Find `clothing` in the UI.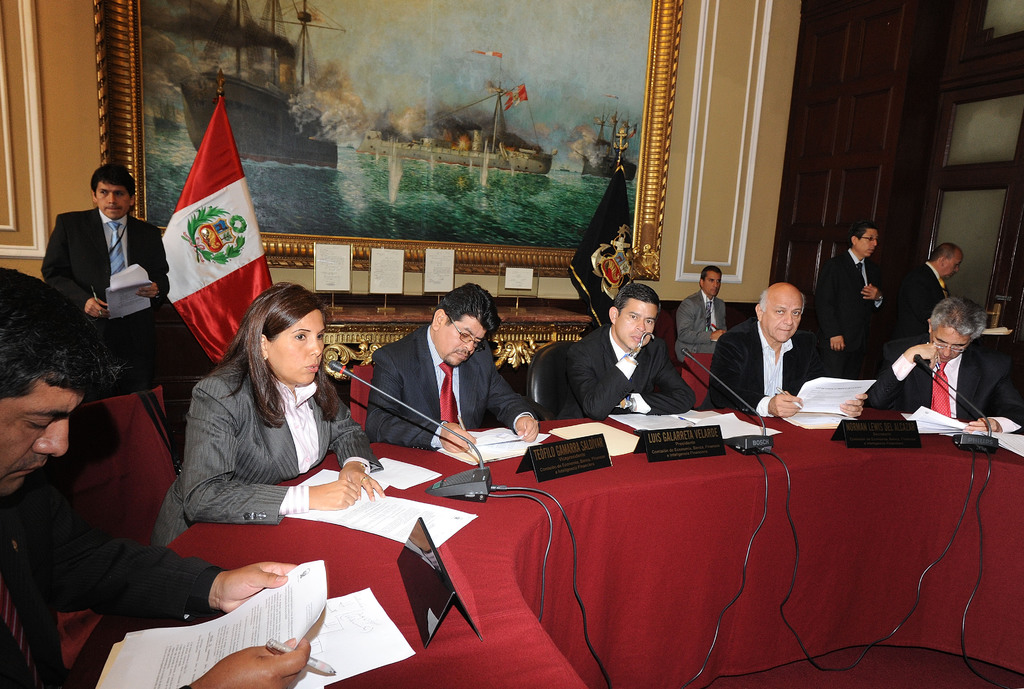
UI element at (left=807, top=241, right=890, bottom=377).
